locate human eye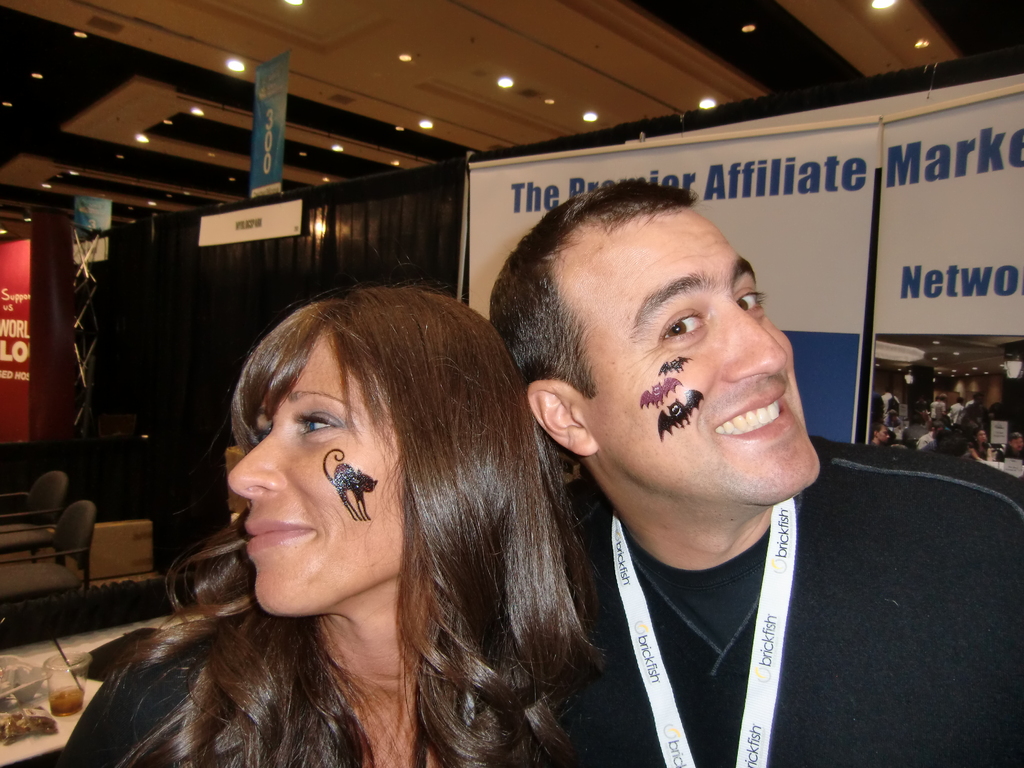
box=[292, 407, 340, 436]
